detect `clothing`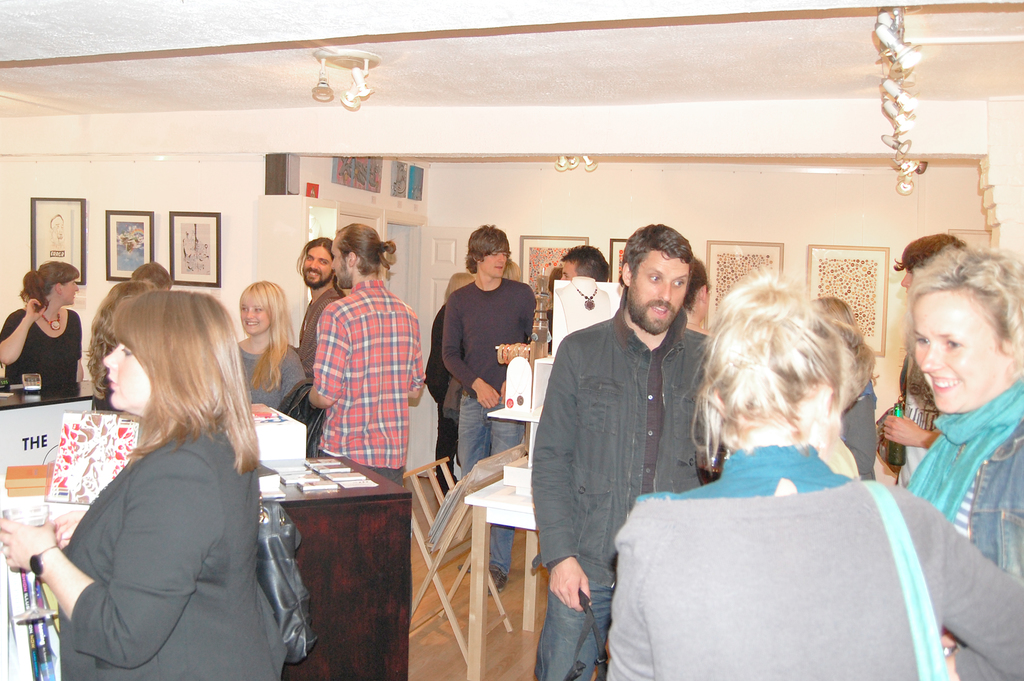
(2,305,86,390)
